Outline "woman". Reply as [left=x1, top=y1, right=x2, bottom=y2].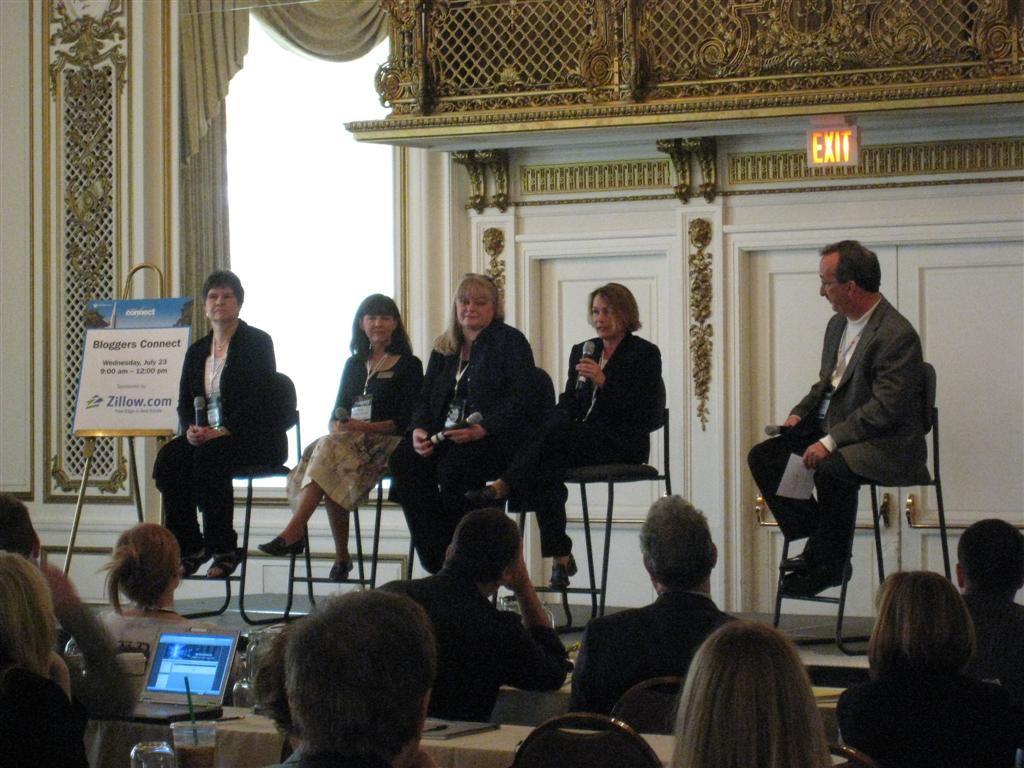
[left=152, top=269, right=290, bottom=581].
